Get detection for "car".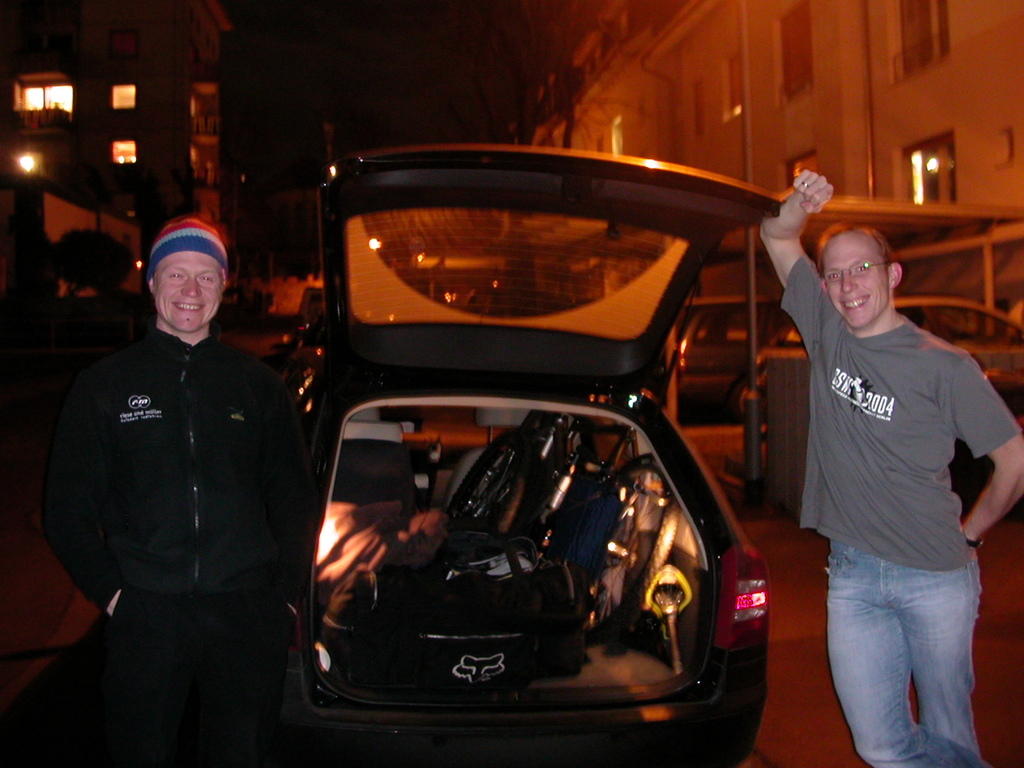
Detection: bbox=(737, 293, 1023, 399).
